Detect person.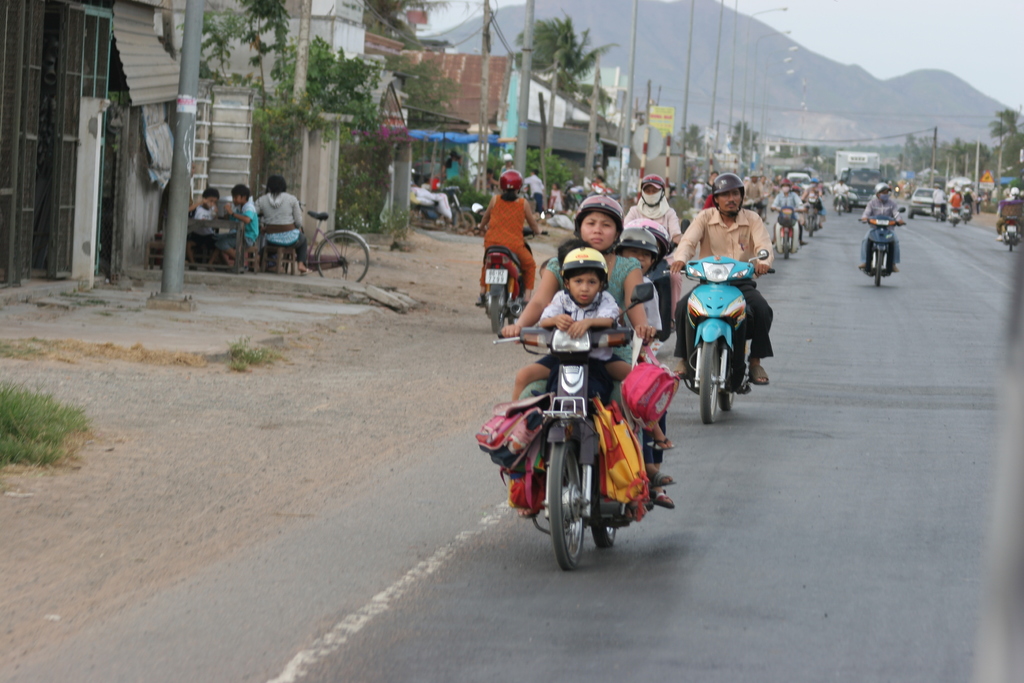
Detected at BBox(854, 185, 902, 270).
